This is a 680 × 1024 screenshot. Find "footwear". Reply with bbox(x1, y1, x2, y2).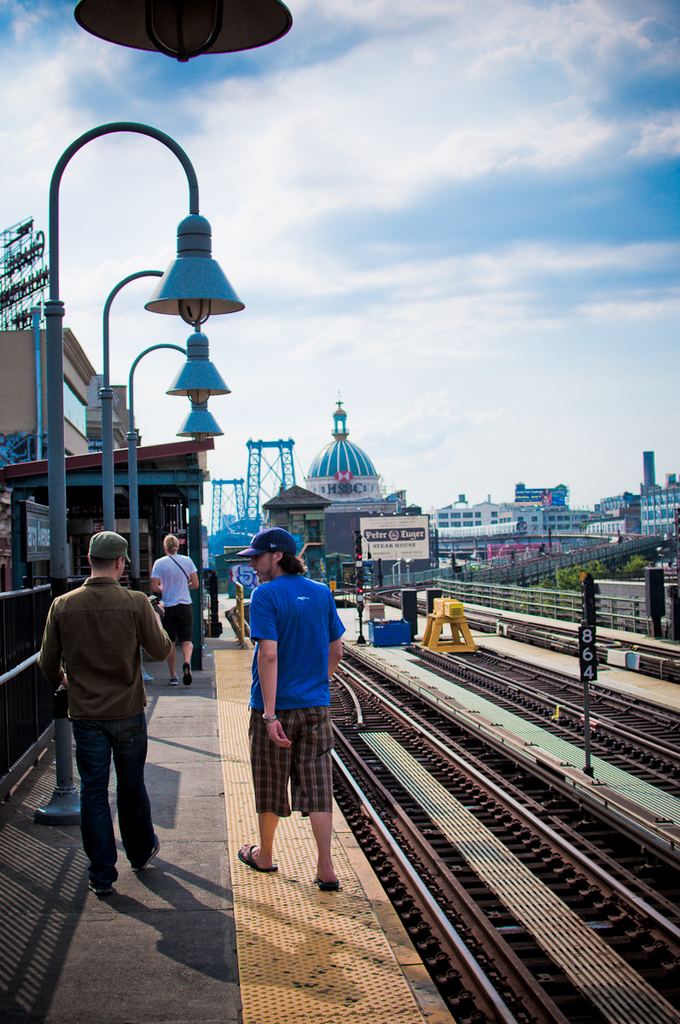
bbox(130, 835, 161, 872).
